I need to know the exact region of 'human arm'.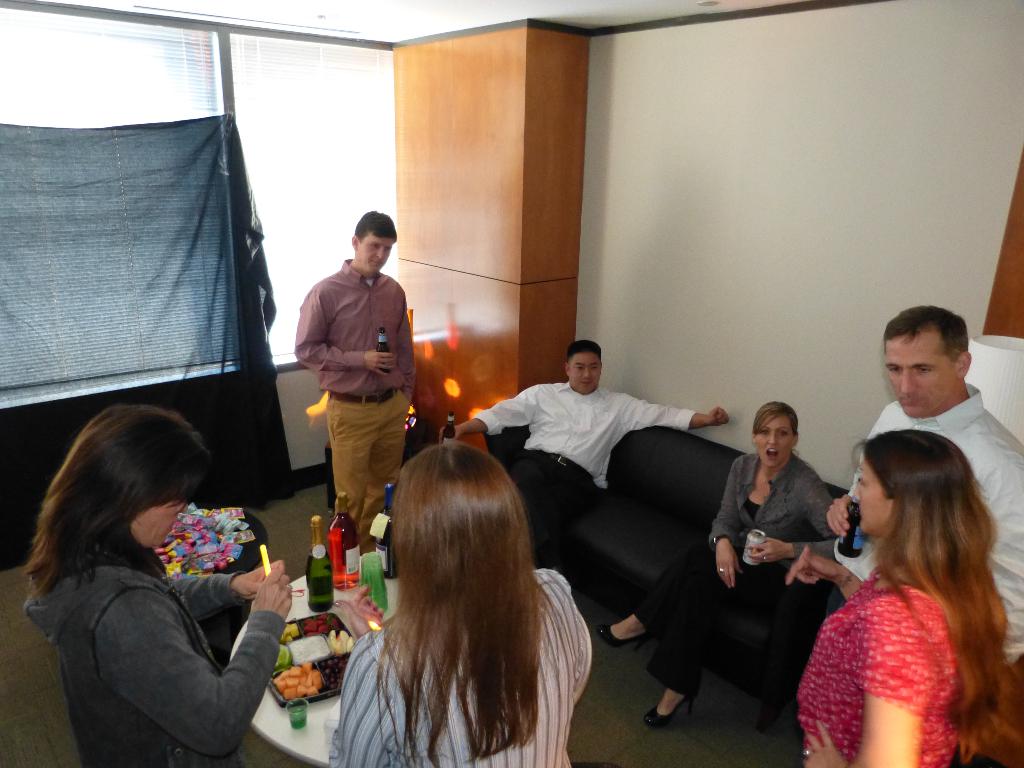
Region: {"x1": 330, "y1": 637, "x2": 390, "y2": 767}.
